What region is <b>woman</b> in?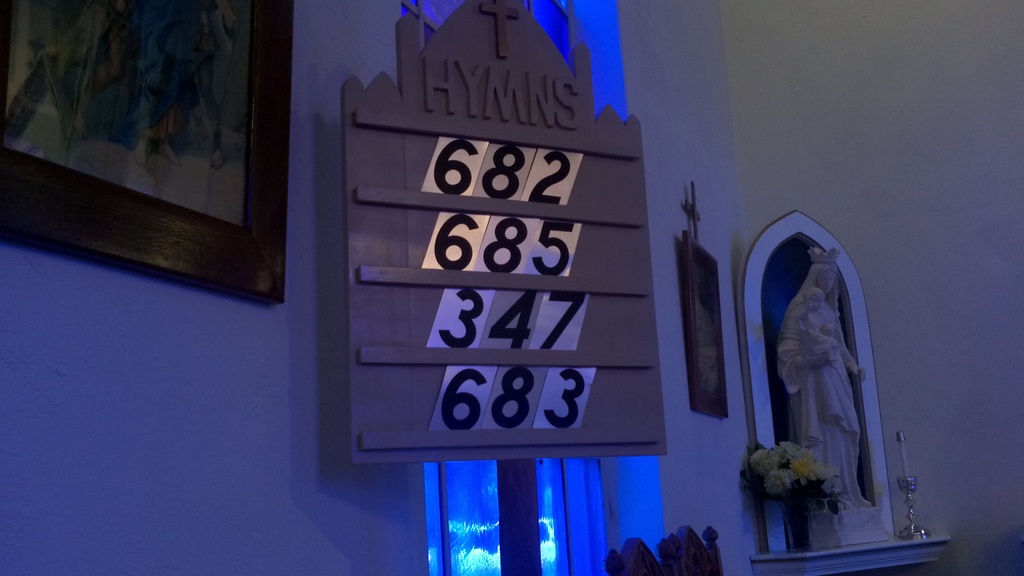
{"x1": 772, "y1": 259, "x2": 874, "y2": 518}.
